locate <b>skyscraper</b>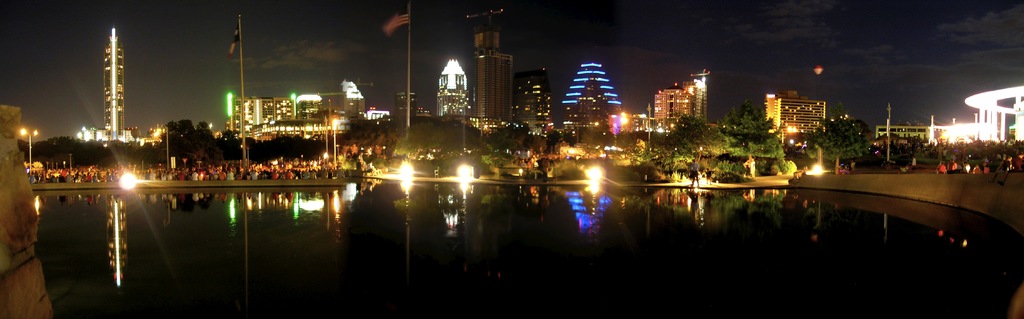
100/30/127/144
